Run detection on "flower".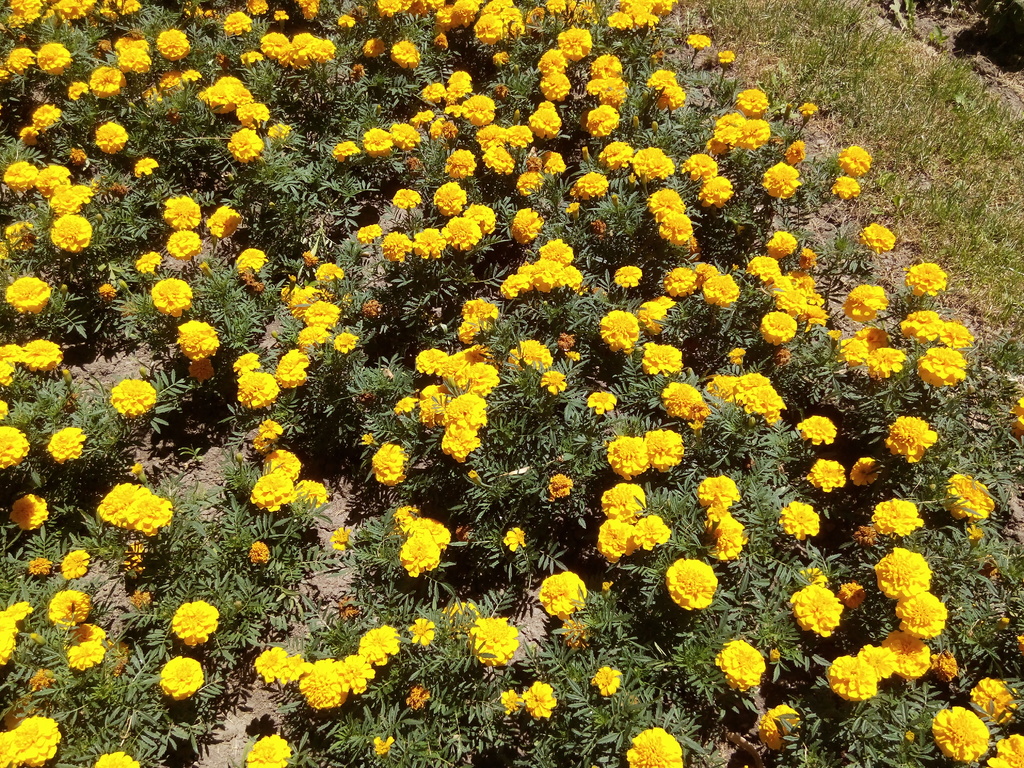
Result: Rect(990, 733, 1023, 767).
